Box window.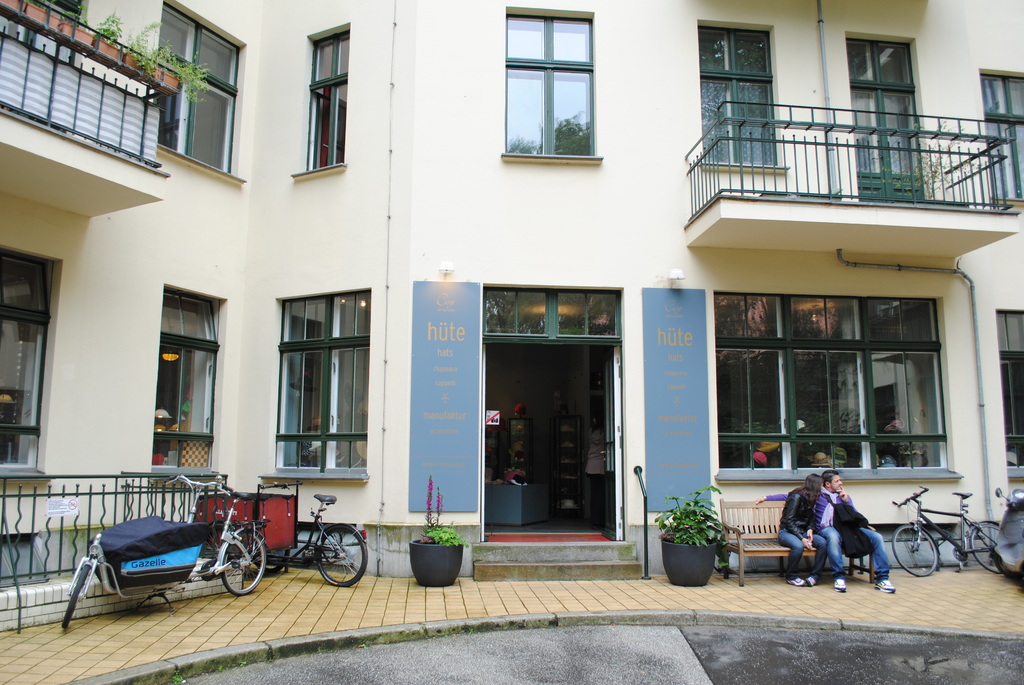
<box>985,69,1023,200</box>.
